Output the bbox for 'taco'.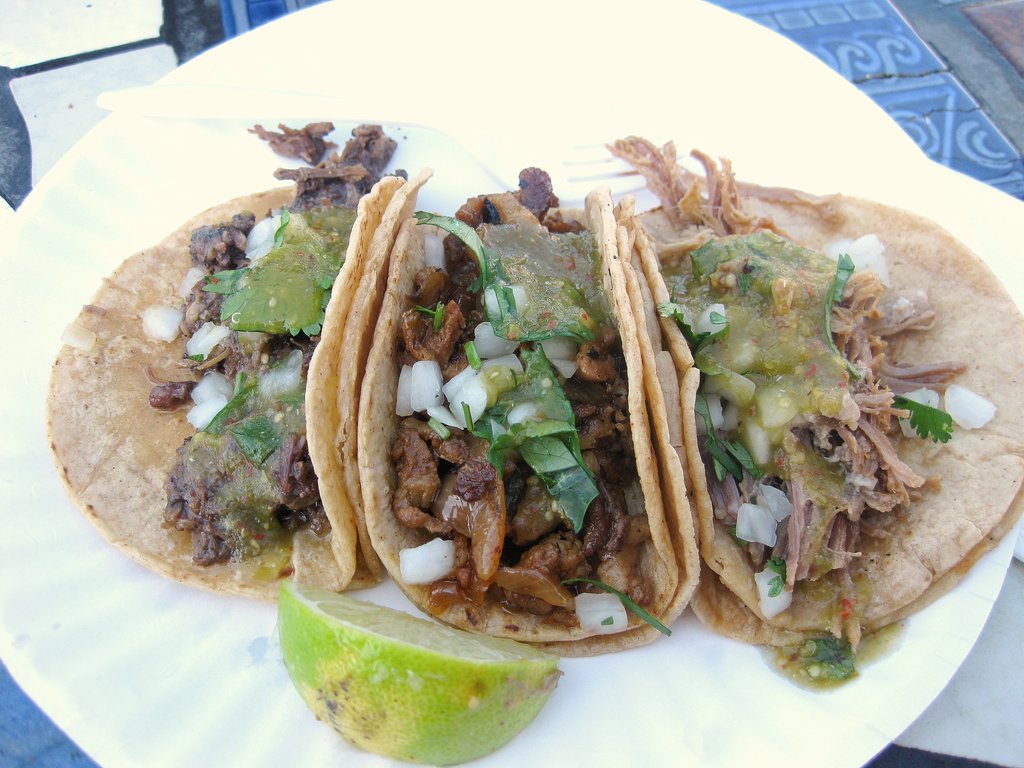
x1=602, y1=167, x2=1023, y2=653.
